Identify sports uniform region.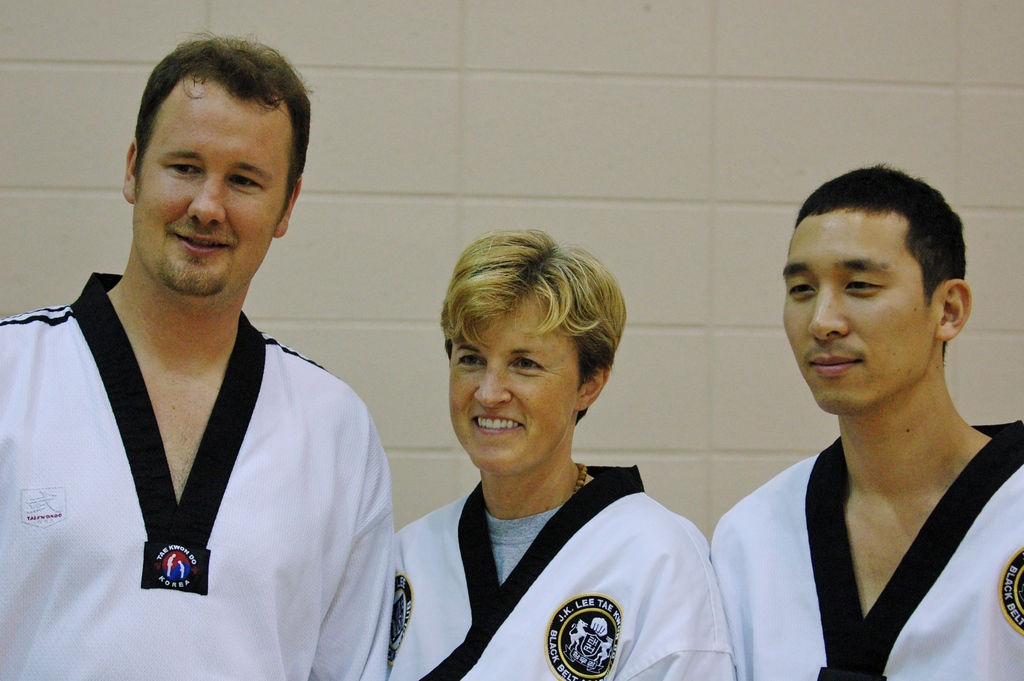
Region: <region>712, 422, 1023, 680</region>.
